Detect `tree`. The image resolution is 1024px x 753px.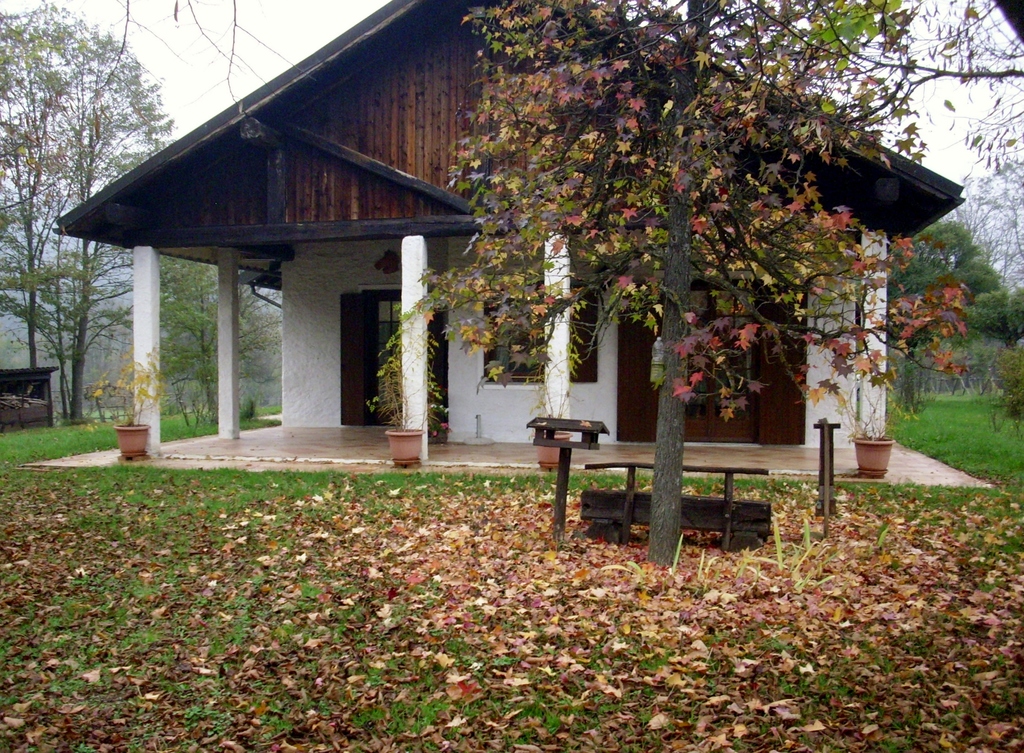
{"left": 939, "top": 281, "right": 1023, "bottom": 345}.
